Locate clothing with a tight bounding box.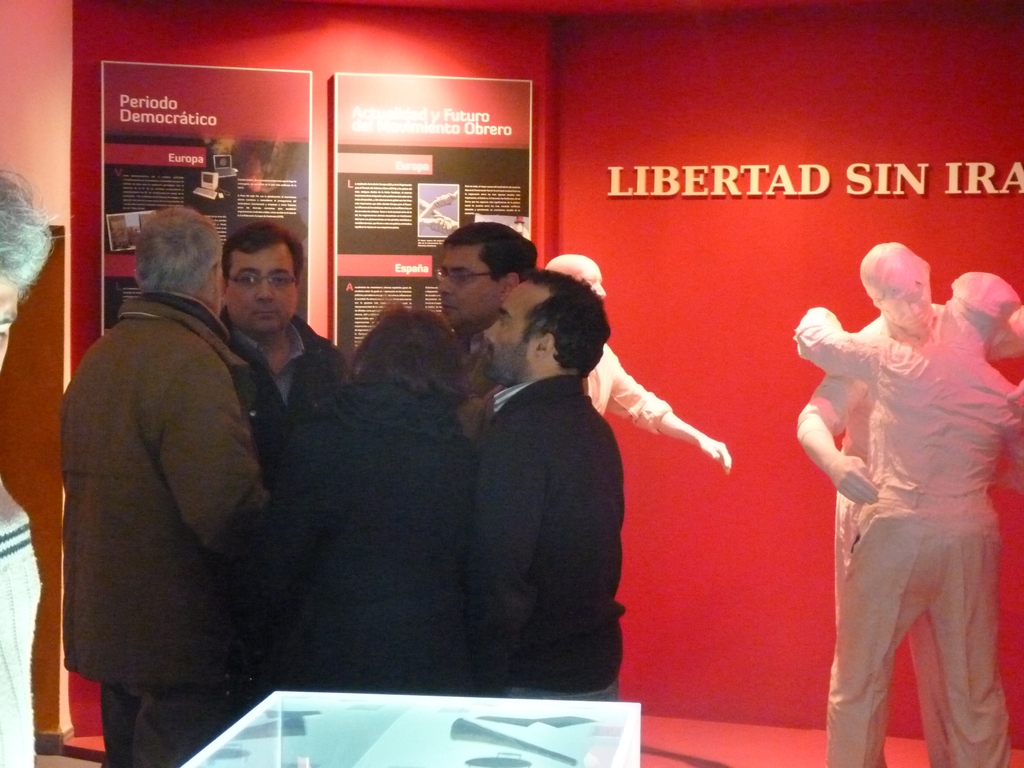
(left=451, top=328, right=506, bottom=442).
